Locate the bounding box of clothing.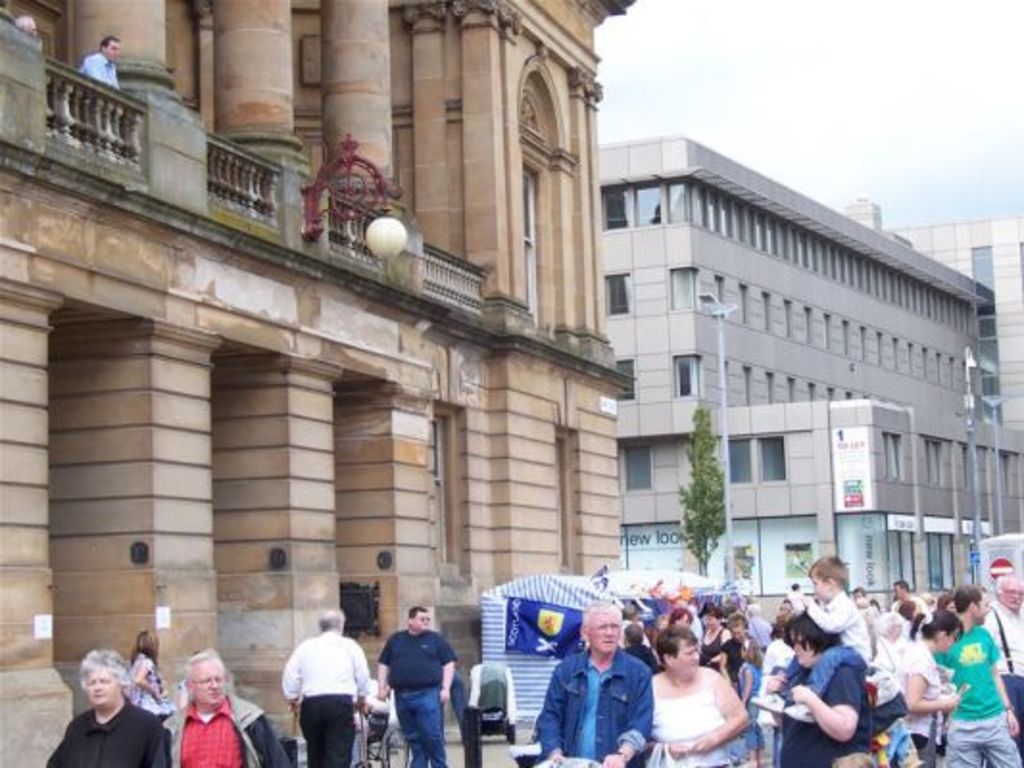
Bounding box: [left=75, top=52, right=127, bottom=98].
